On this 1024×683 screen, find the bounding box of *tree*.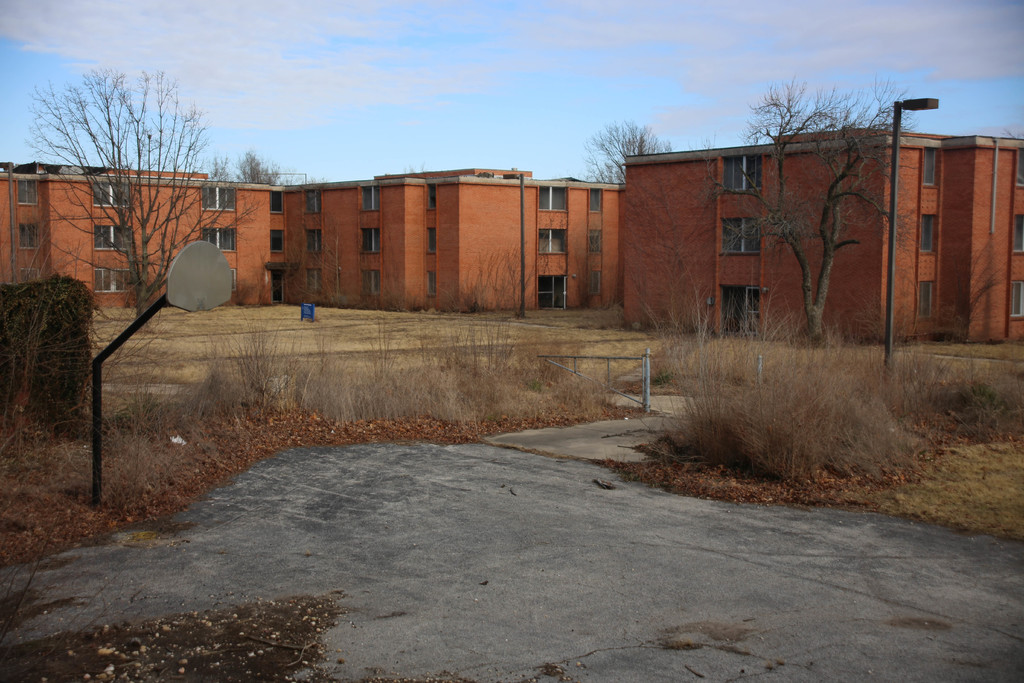
Bounding box: bbox(472, 244, 550, 325).
